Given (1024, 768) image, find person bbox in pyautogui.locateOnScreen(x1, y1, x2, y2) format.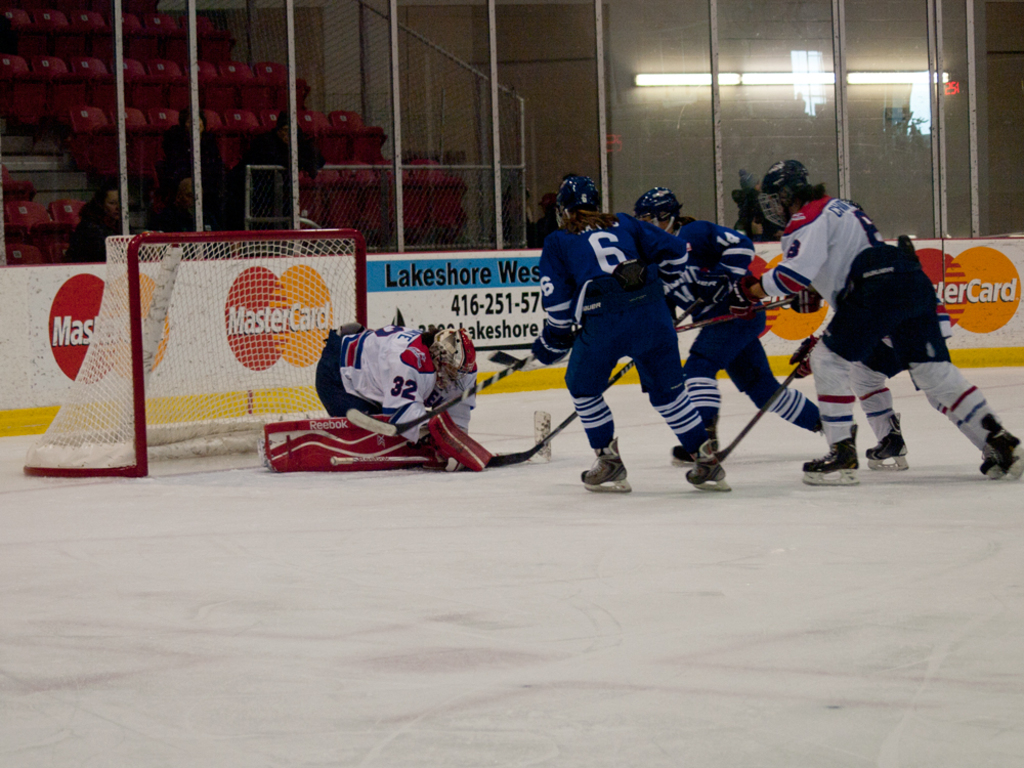
pyautogui.locateOnScreen(557, 190, 694, 506).
